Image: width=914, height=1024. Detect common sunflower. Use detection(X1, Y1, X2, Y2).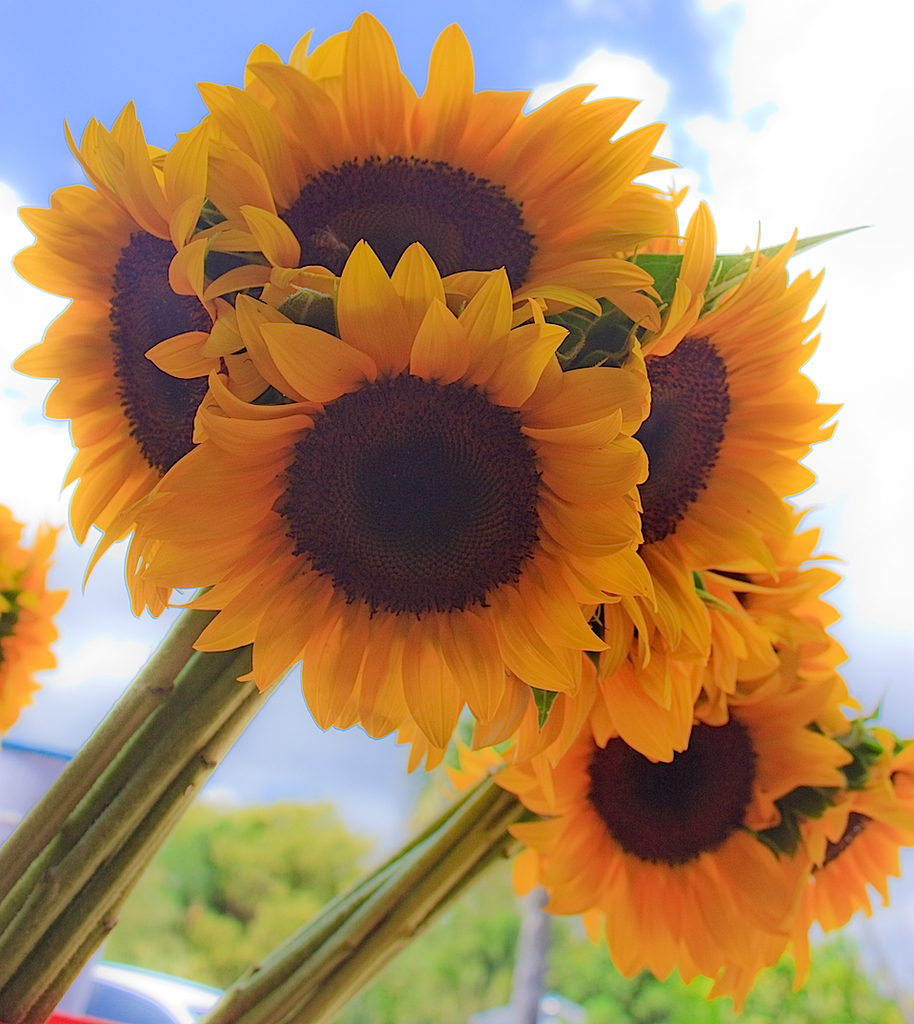
detection(530, 216, 856, 670).
